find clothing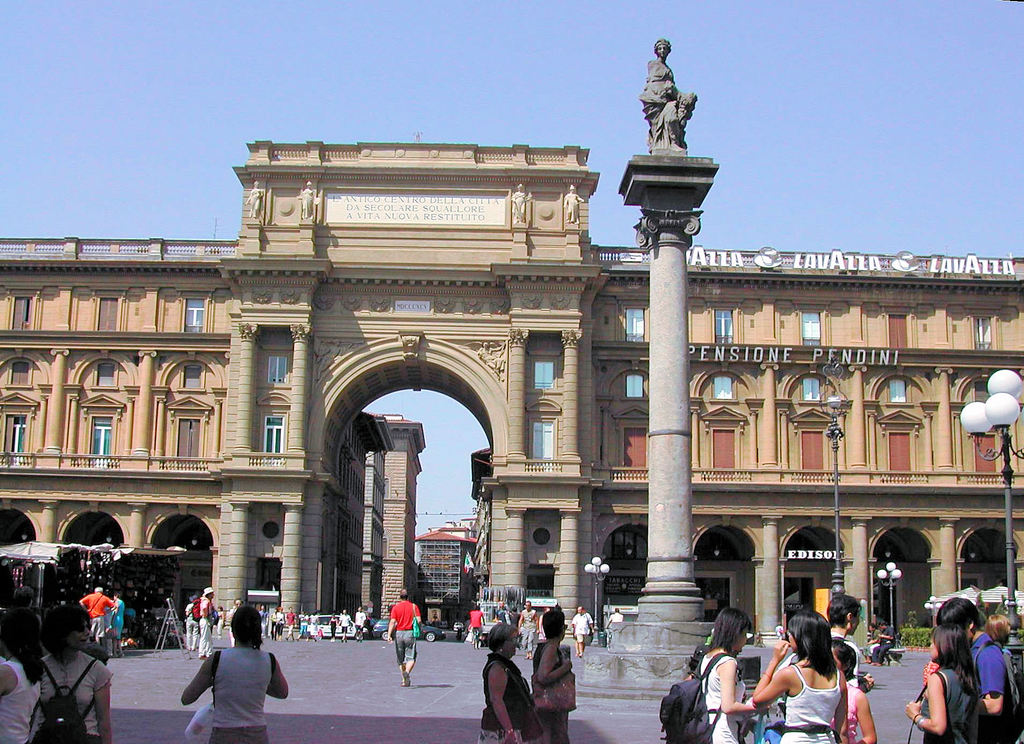
{"x1": 790, "y1": 661, "x2": 844, "y2": 743}
